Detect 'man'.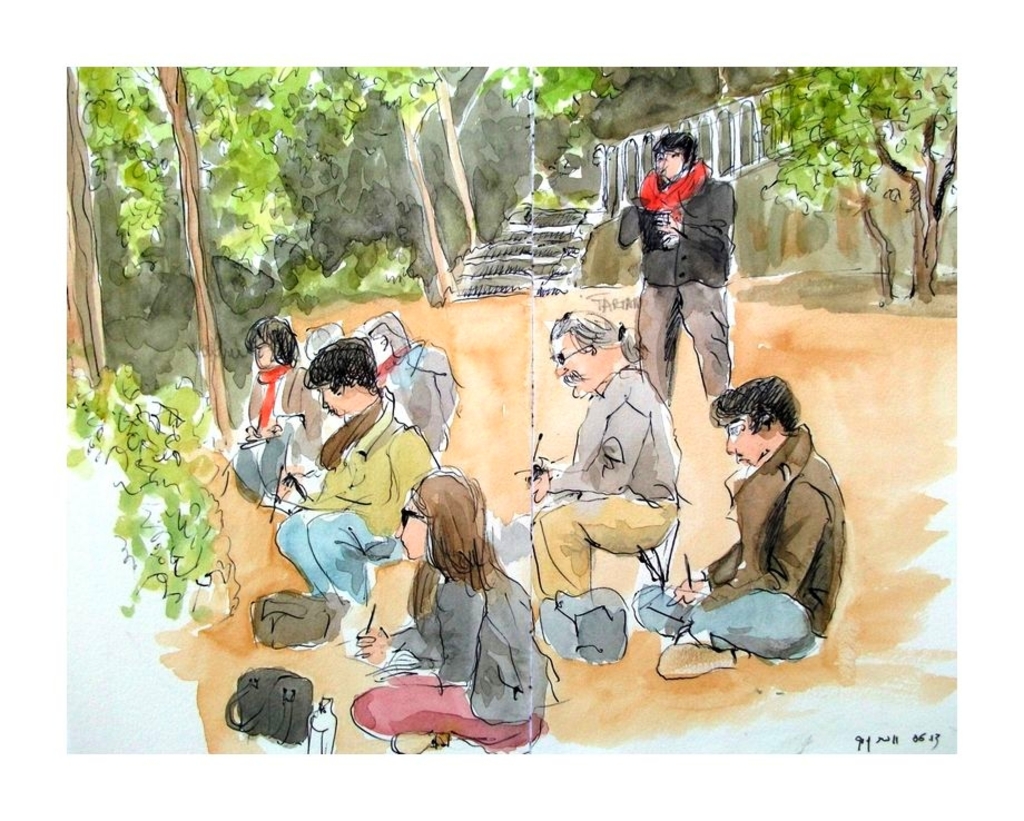
Detected at (x1=233, y1=313, x2=331, y2=508).
